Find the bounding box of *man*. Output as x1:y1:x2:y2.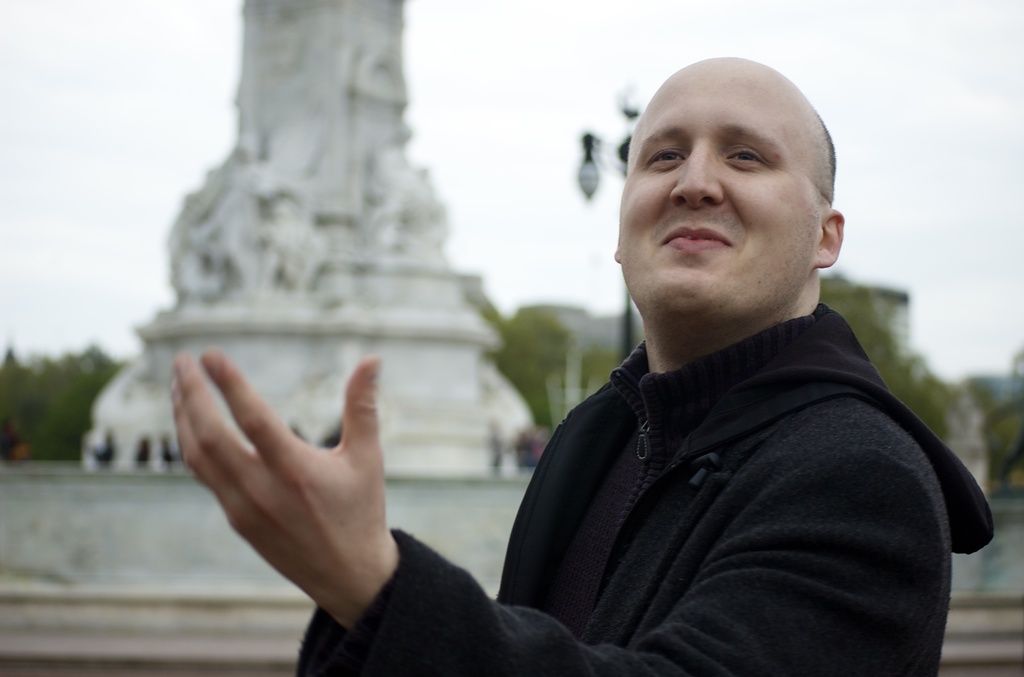
168:47:992:676.
